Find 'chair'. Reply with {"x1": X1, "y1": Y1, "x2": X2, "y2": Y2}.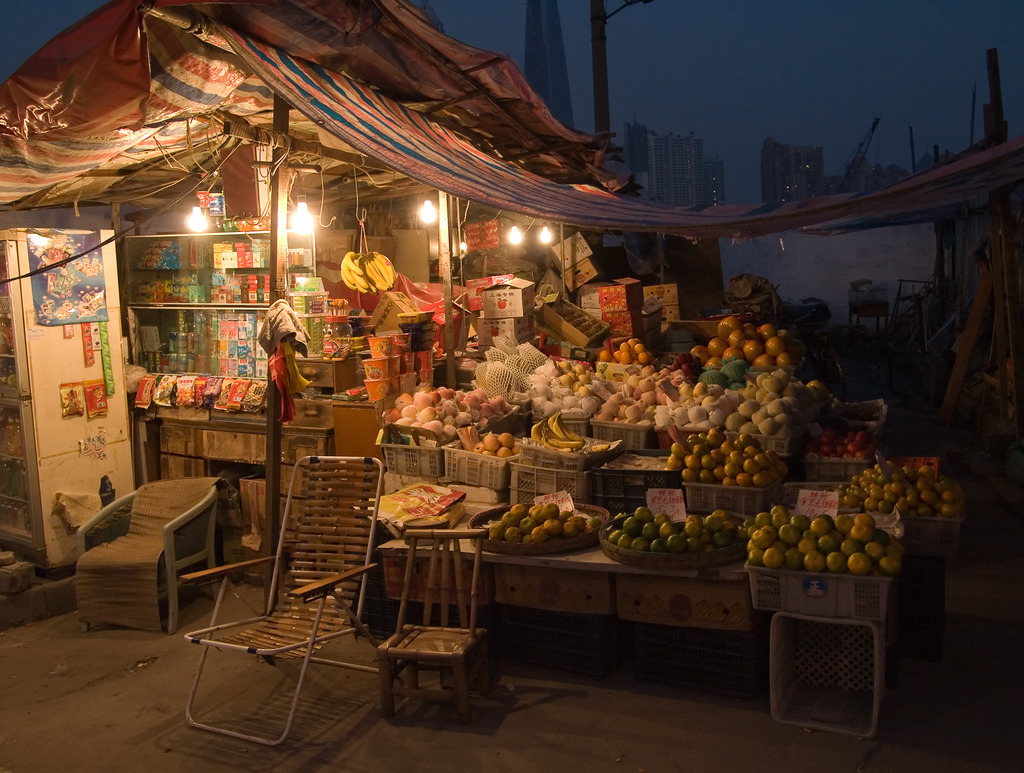
{"x1": 361, "y1": 536, "x2": 495, "y2": 737}.
